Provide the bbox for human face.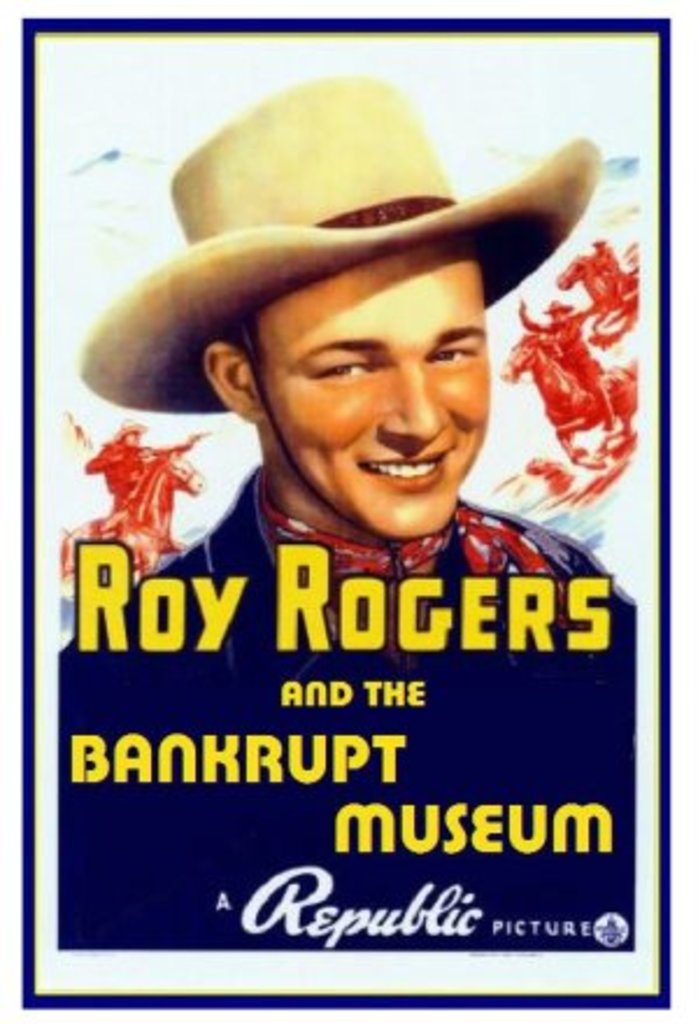
<box>256,240,486,540</box>.
